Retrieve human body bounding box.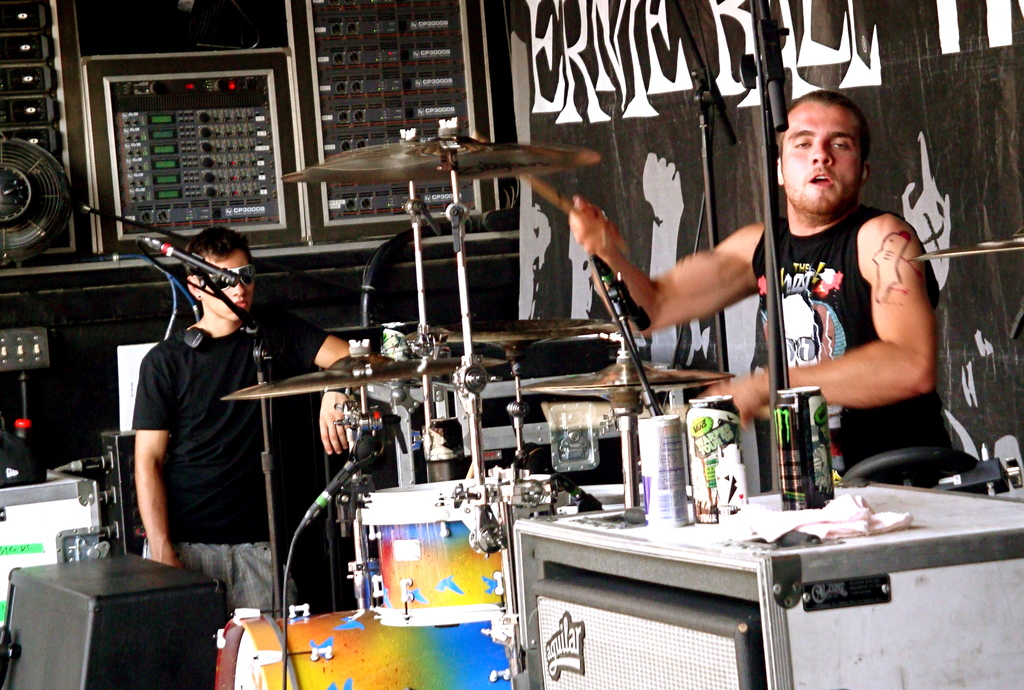
Bounding box: {"x1": 129, "y1": 232, "x2": 360, "y2": 637}.
